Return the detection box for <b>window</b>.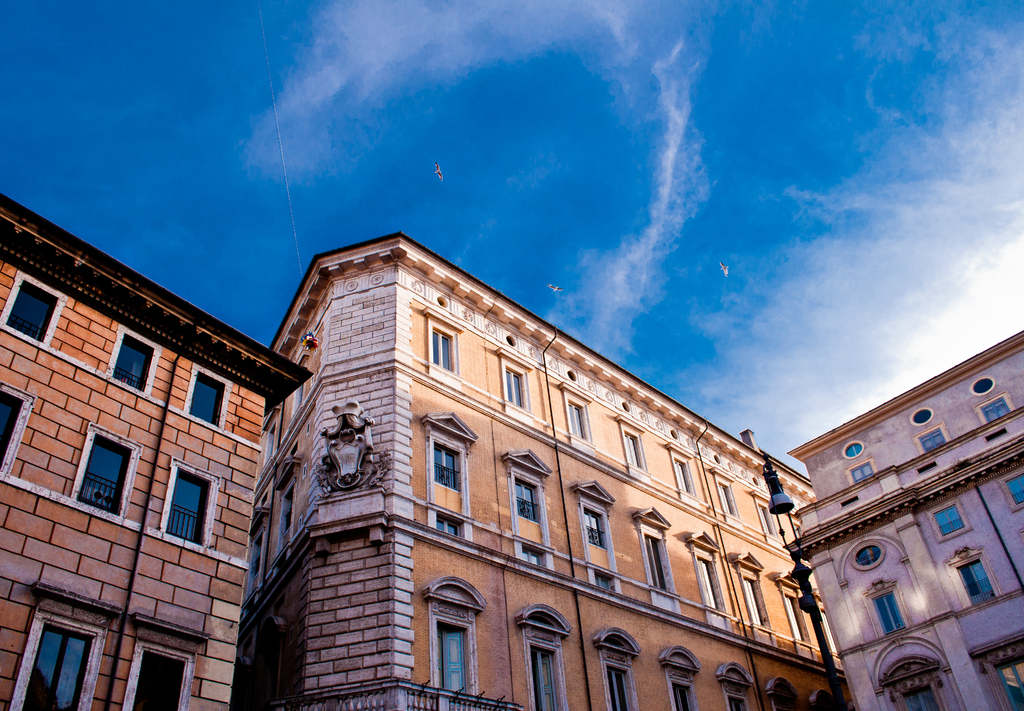
[left=951, top=556, right=991, bottom=596].
